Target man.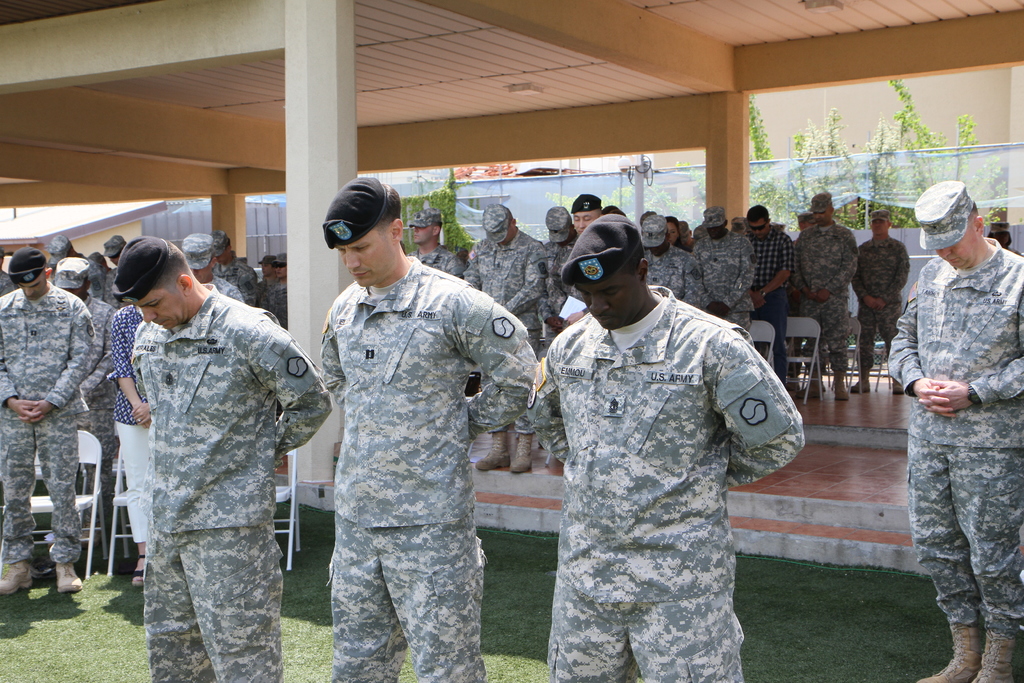
Target region: 214, 231, 260, 306.
